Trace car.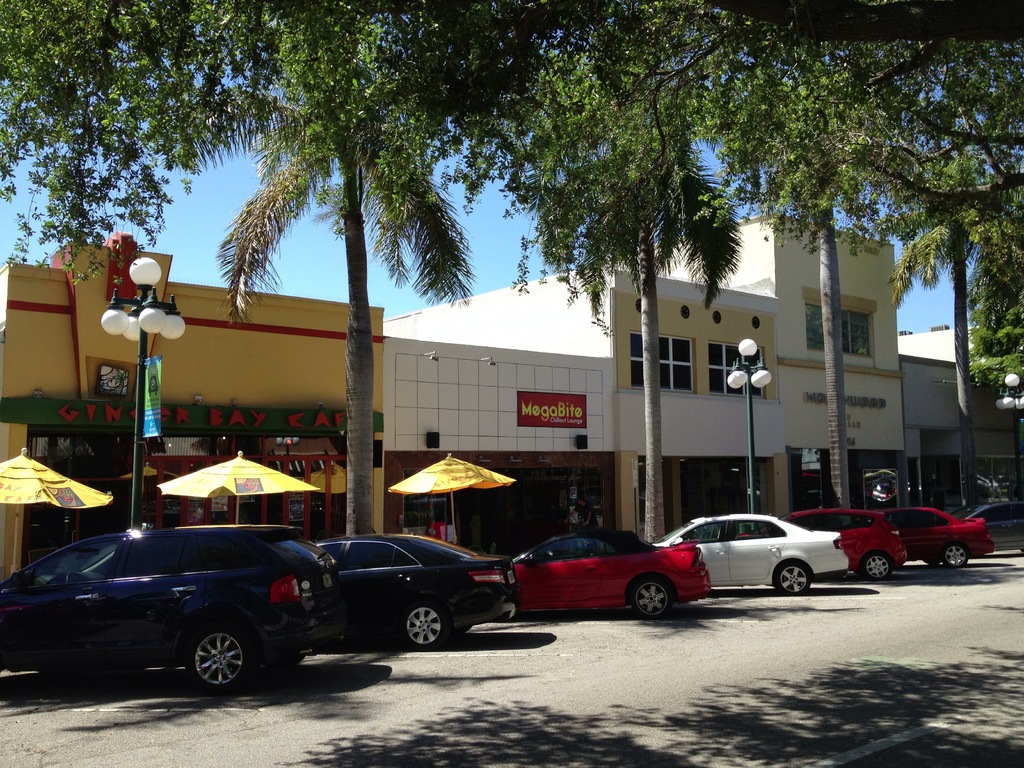
Traced to [left=304, top=535, right=516, bottom=654].
